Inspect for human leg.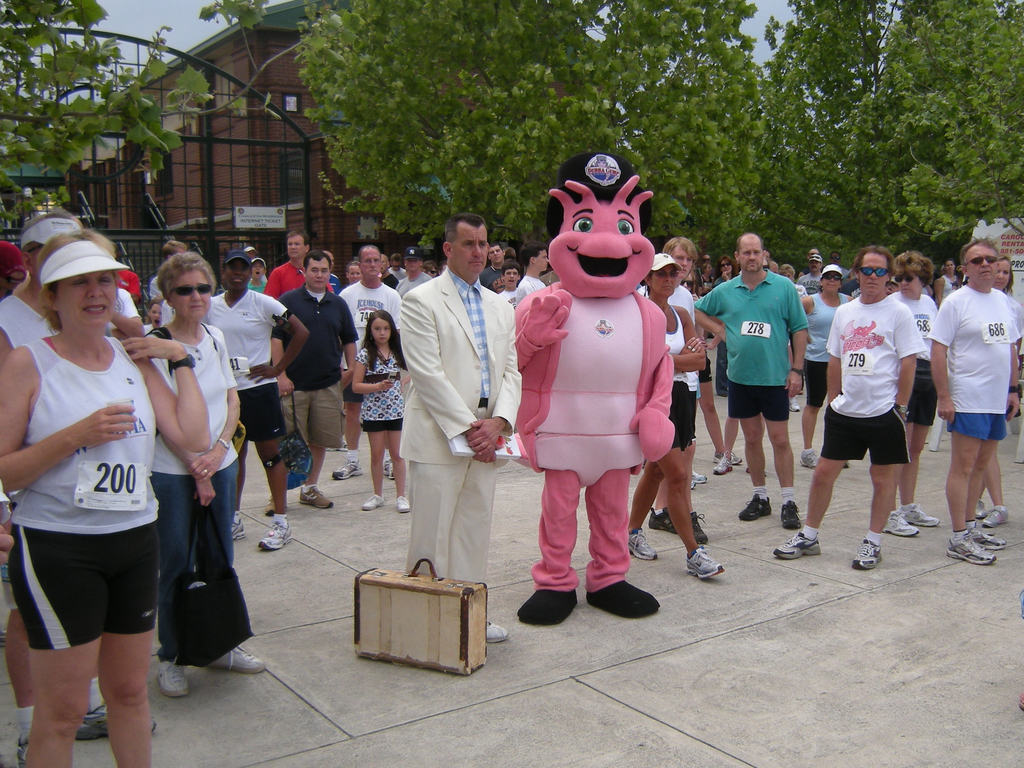
Inspection: [197, 454, 264, 668].
